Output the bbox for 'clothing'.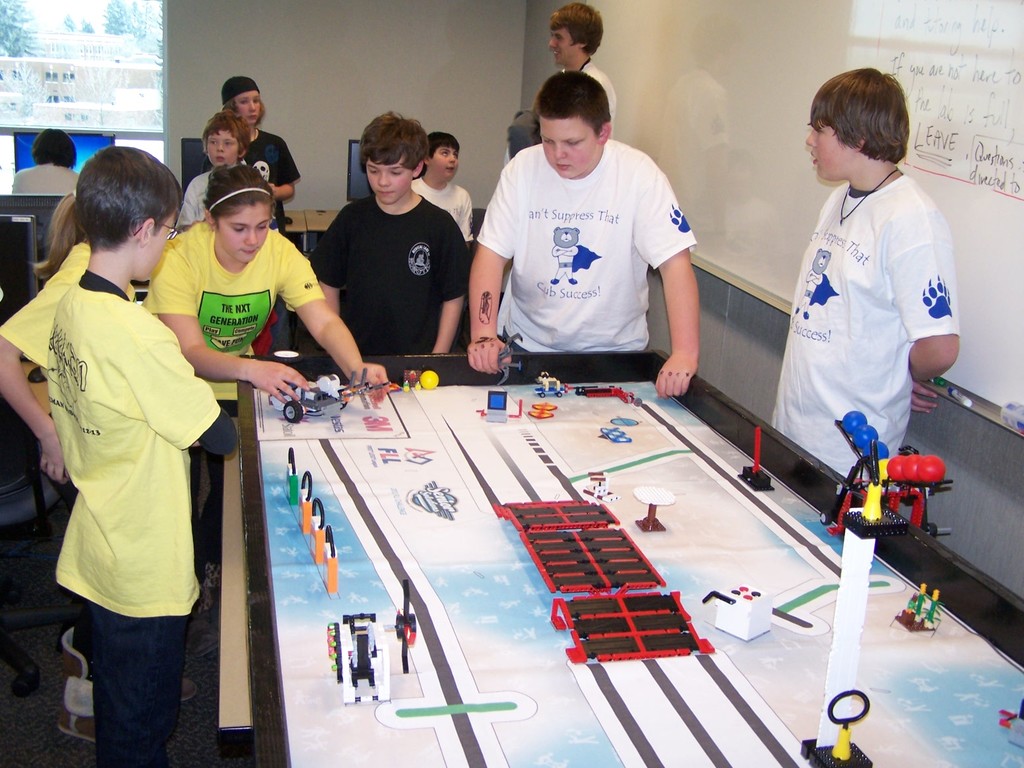
(540,51,610,125).
